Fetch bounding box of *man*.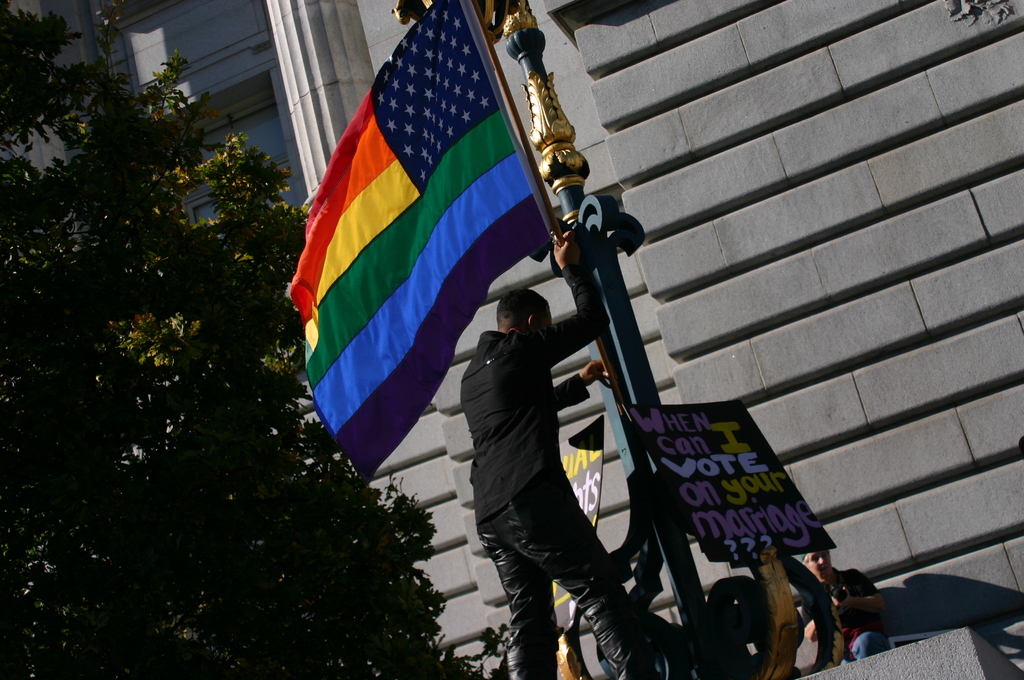
Bbox: x1=803 y1=544 x2=880 y2=670.
